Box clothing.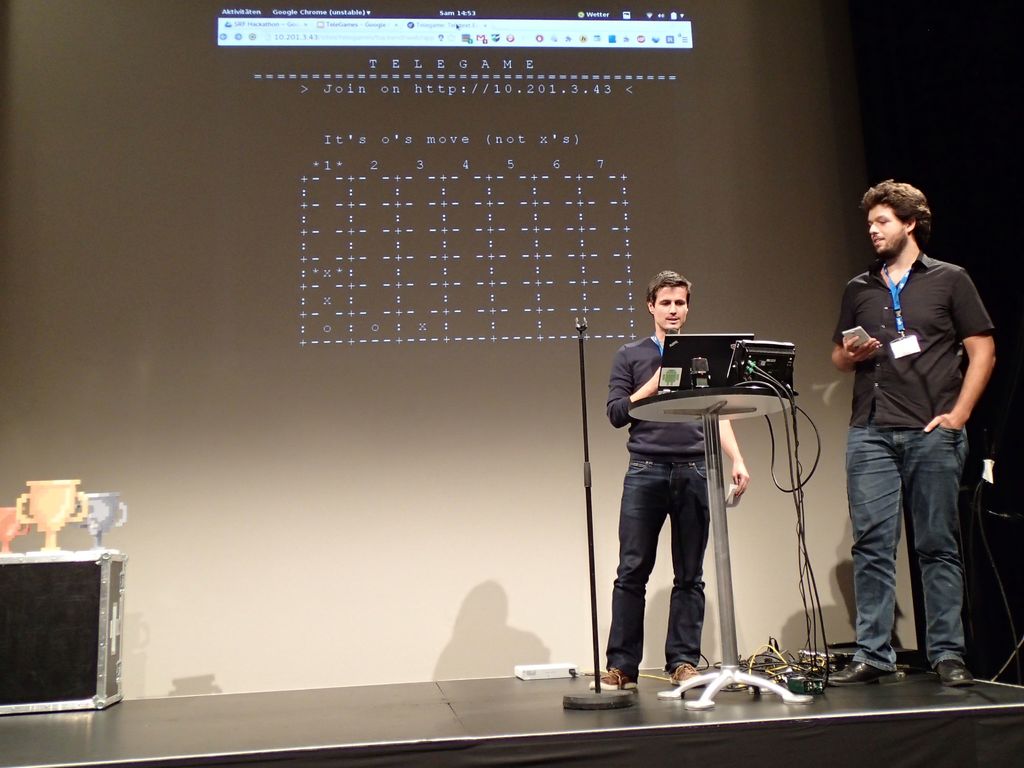
813, 168, 988, 688.
